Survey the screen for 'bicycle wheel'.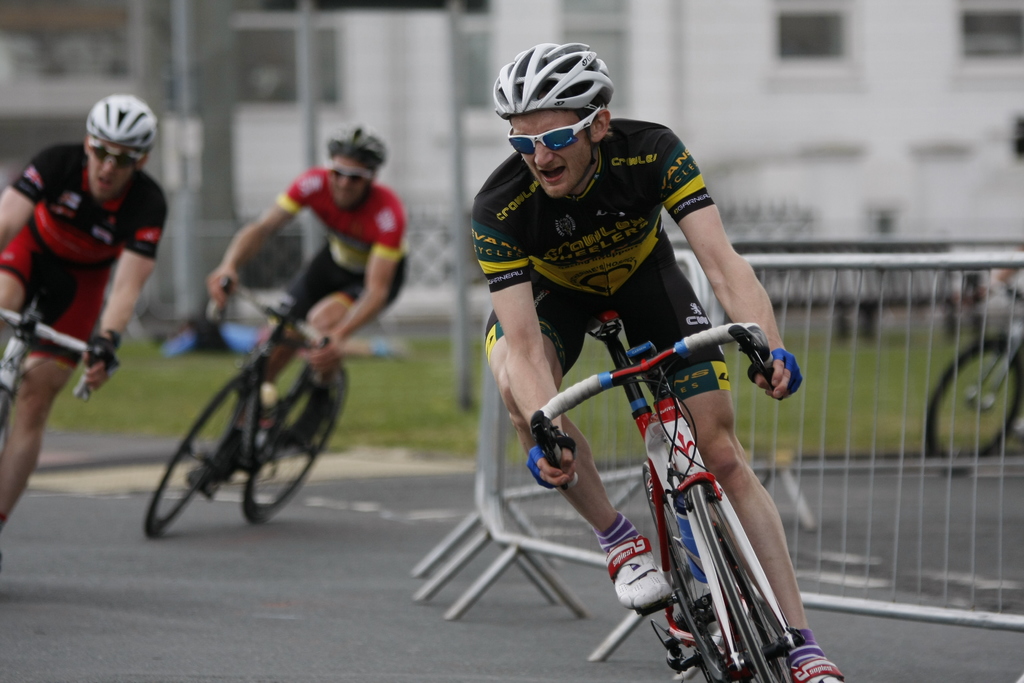
Survey found: {"x1": 675, "y1": 483, "x2": 807, "y2": 682}.
